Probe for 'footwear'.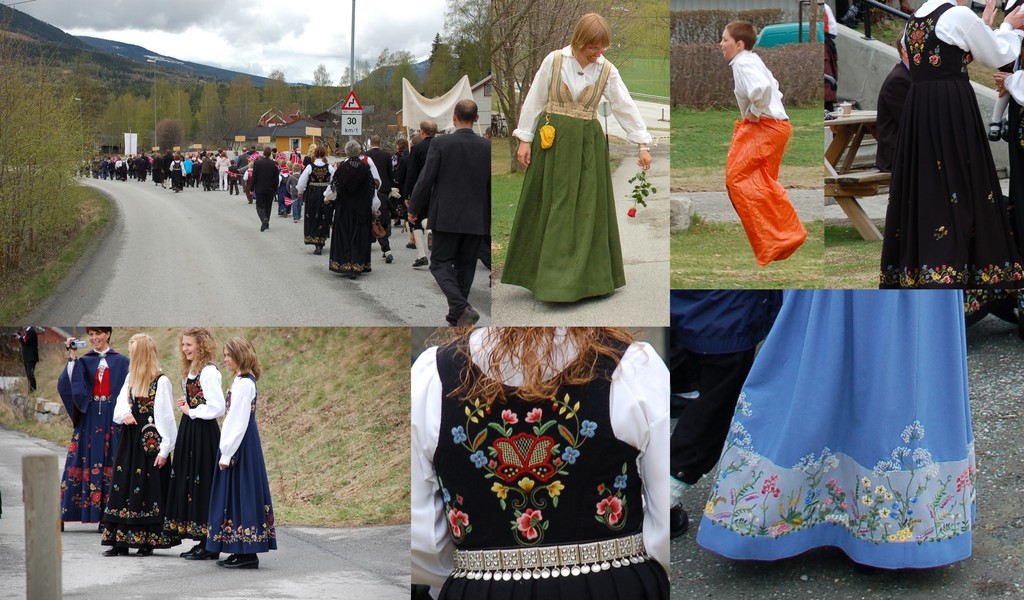
Probe result: region(102, 549, 127, 555).
